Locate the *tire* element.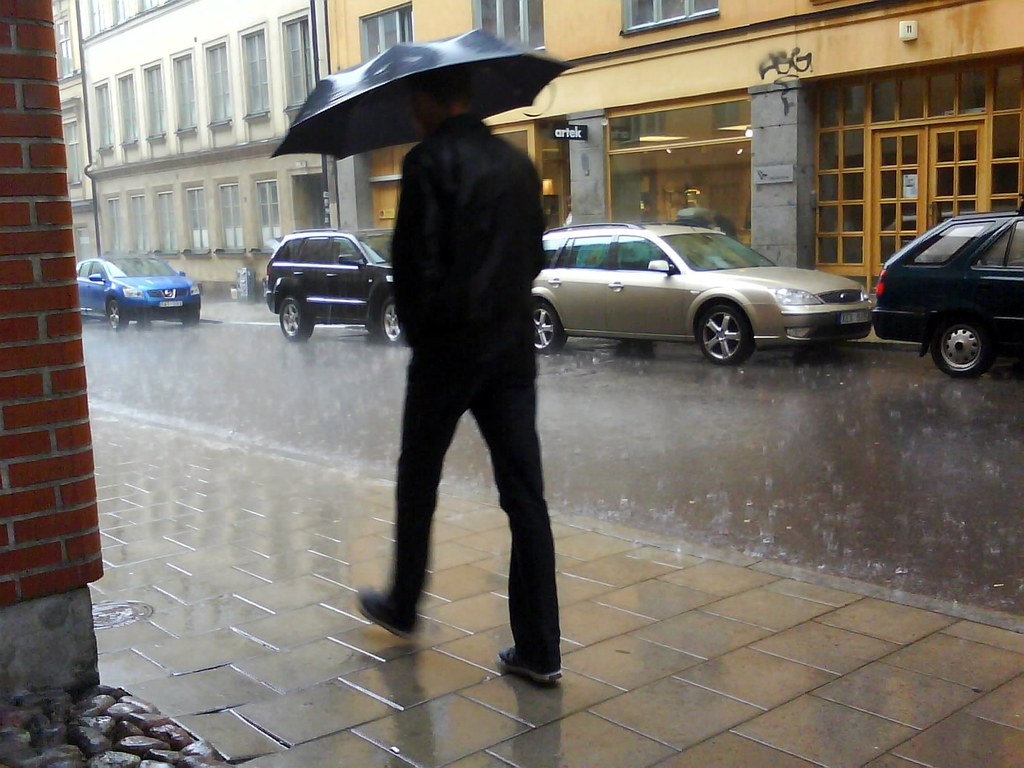
Element bbox: (x1=182, y1=316, x2=199, y2=326).
